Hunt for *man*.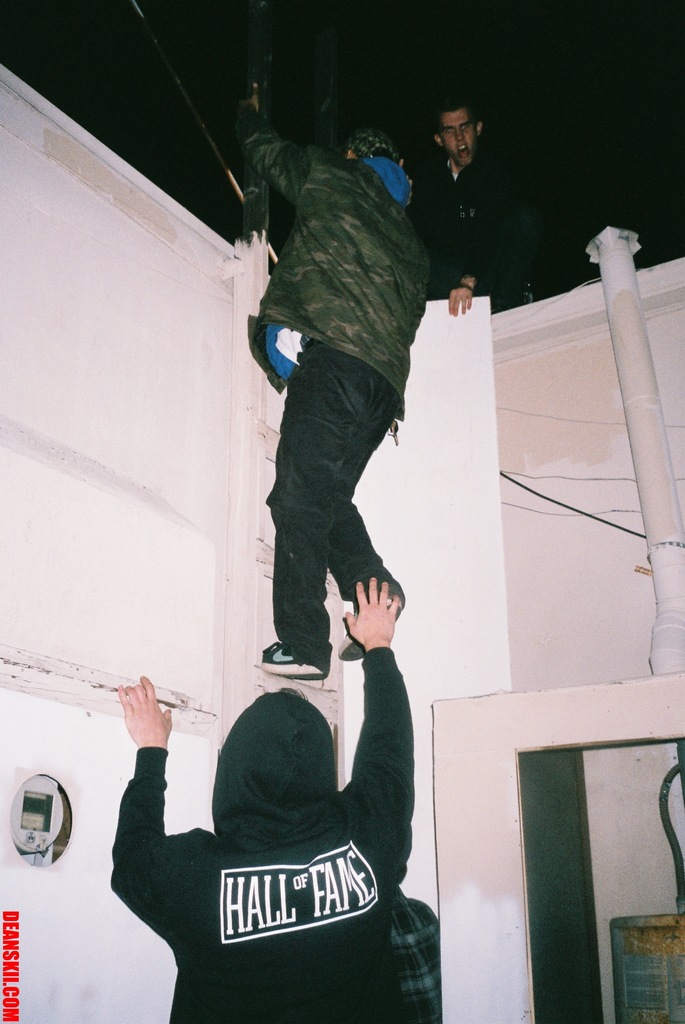
Hunted down at (left=107, top=572, right=419, bottom=1023).
